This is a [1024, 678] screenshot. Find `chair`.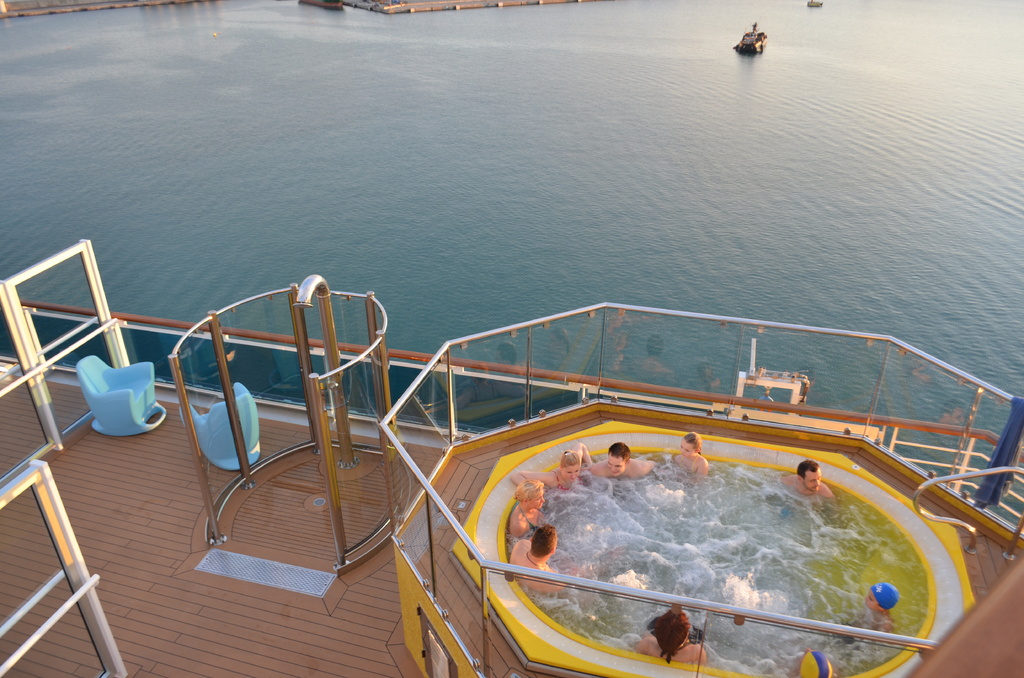
Bounding box: 74,355,165,437.
